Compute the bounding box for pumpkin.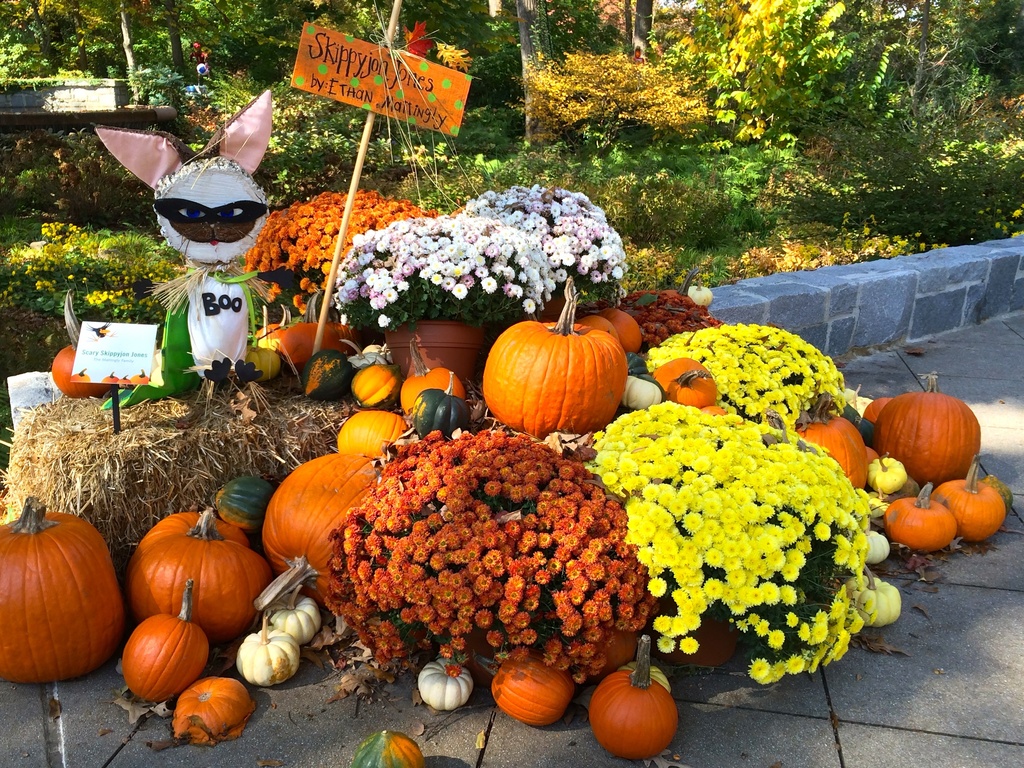
x1=651, y1=355, x2=714, y2=410.
